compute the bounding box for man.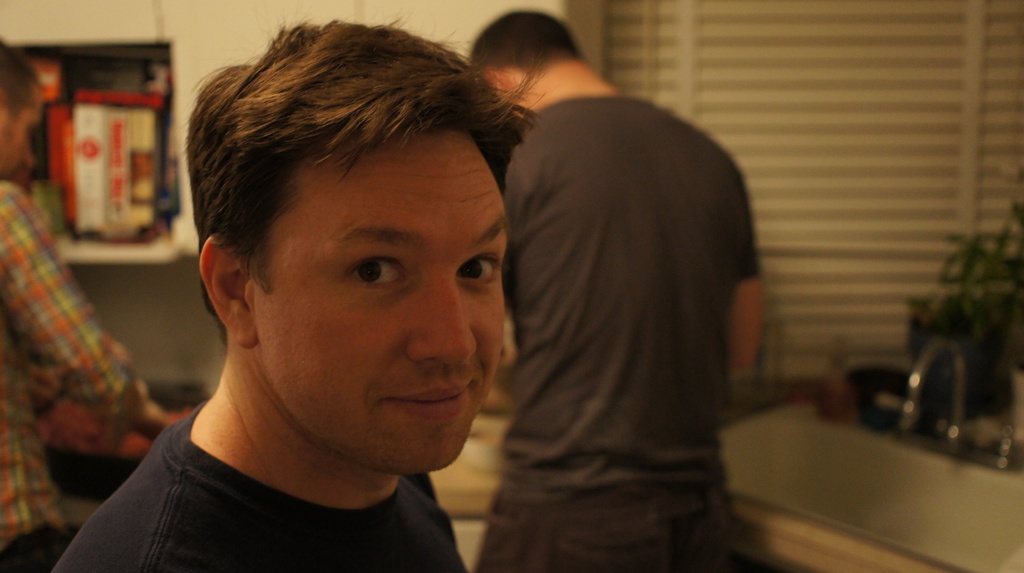
left=438, top=4, right=771, bottom=572.
